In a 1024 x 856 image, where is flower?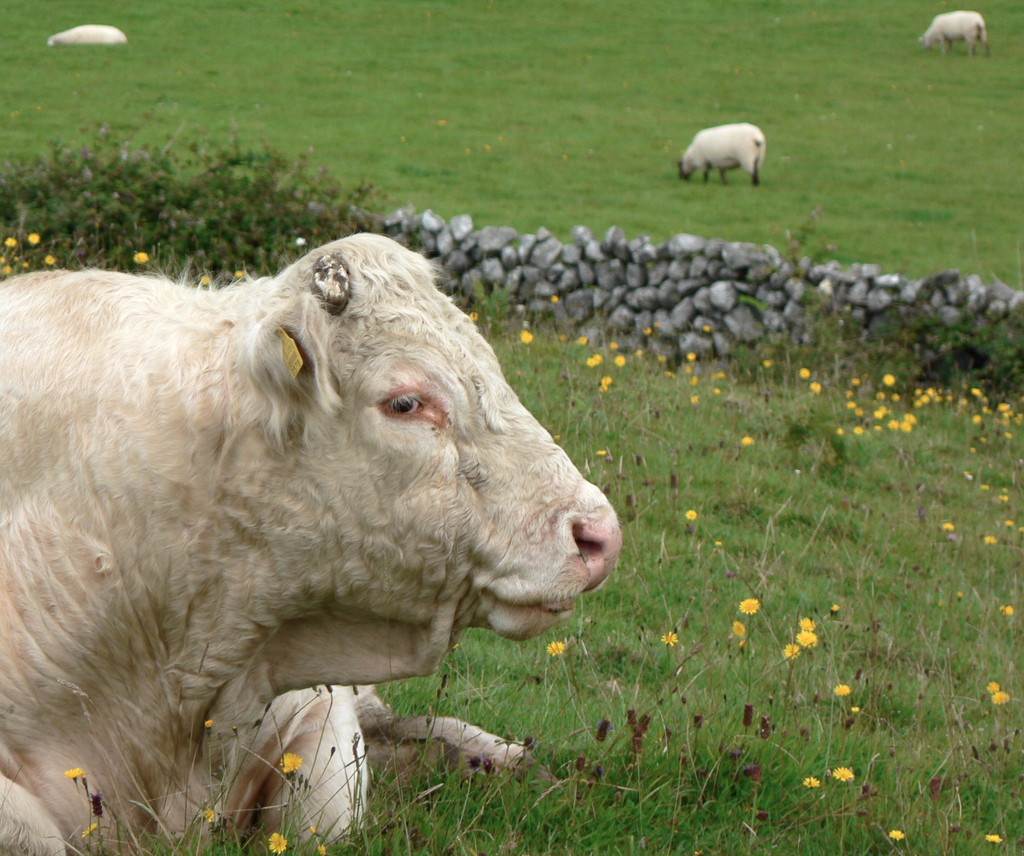
l=833, t=684, r=852, b=697.
